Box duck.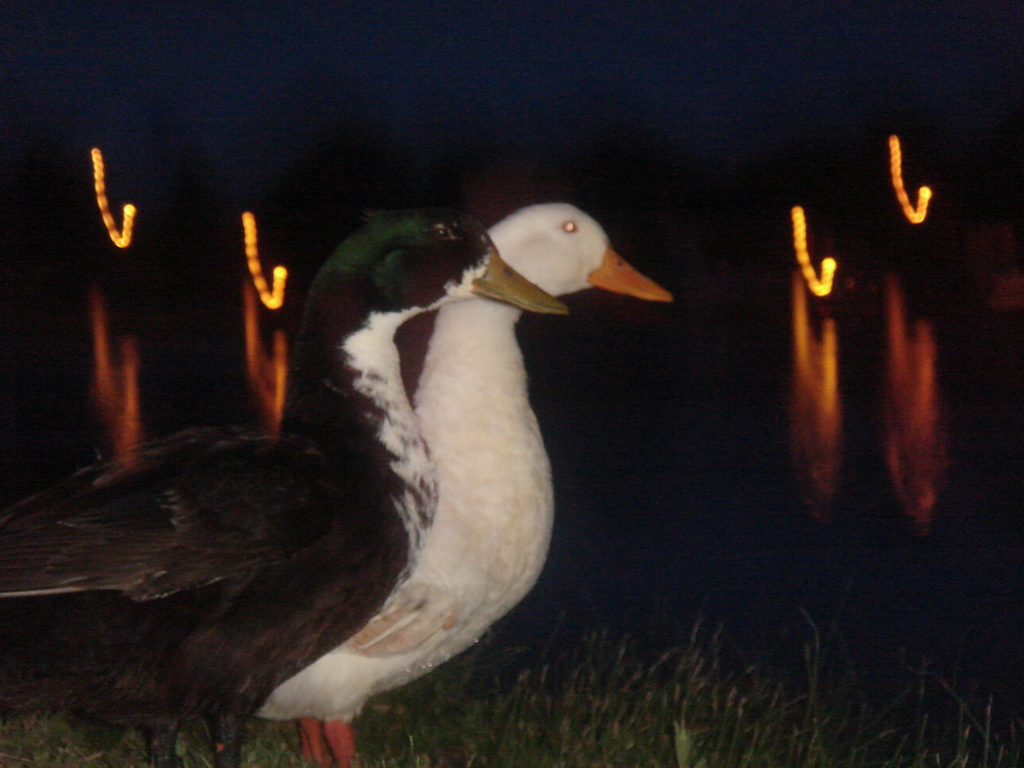
13:179:641:758.
